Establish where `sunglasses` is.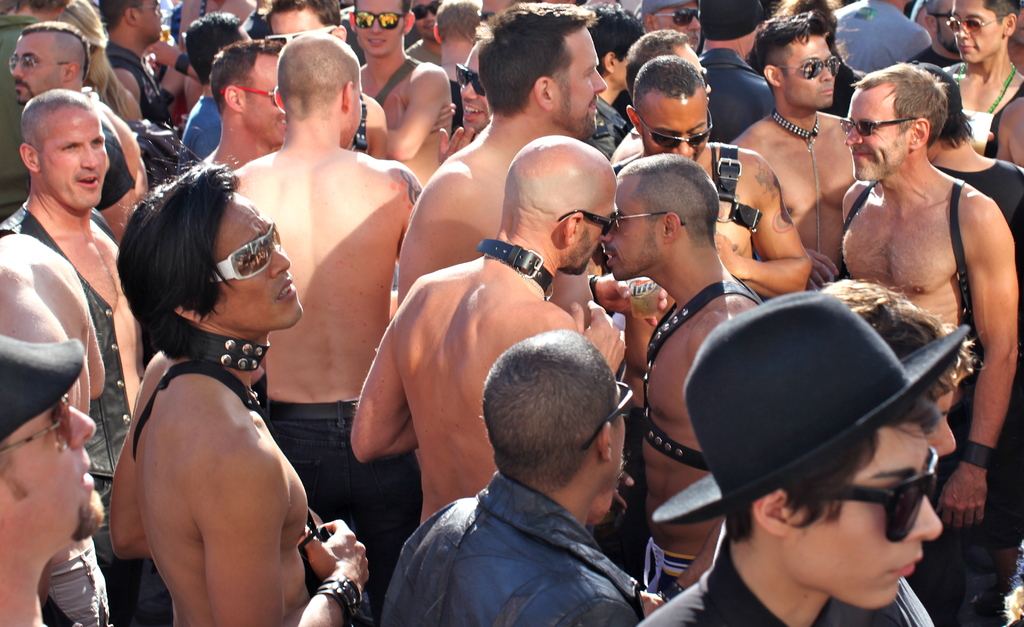
Established at x1=268 y1=26 x2=337 y2=45.
